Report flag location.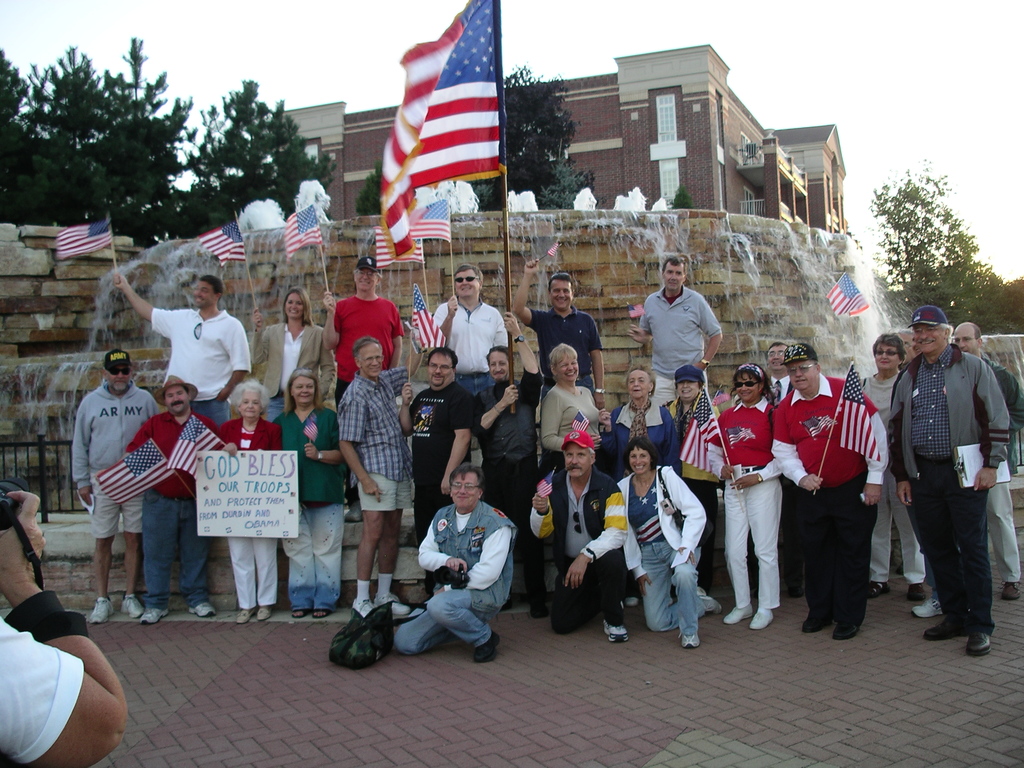
Report: {"left": 402, "top": 198, "right": 454, "bottom": 244}.
